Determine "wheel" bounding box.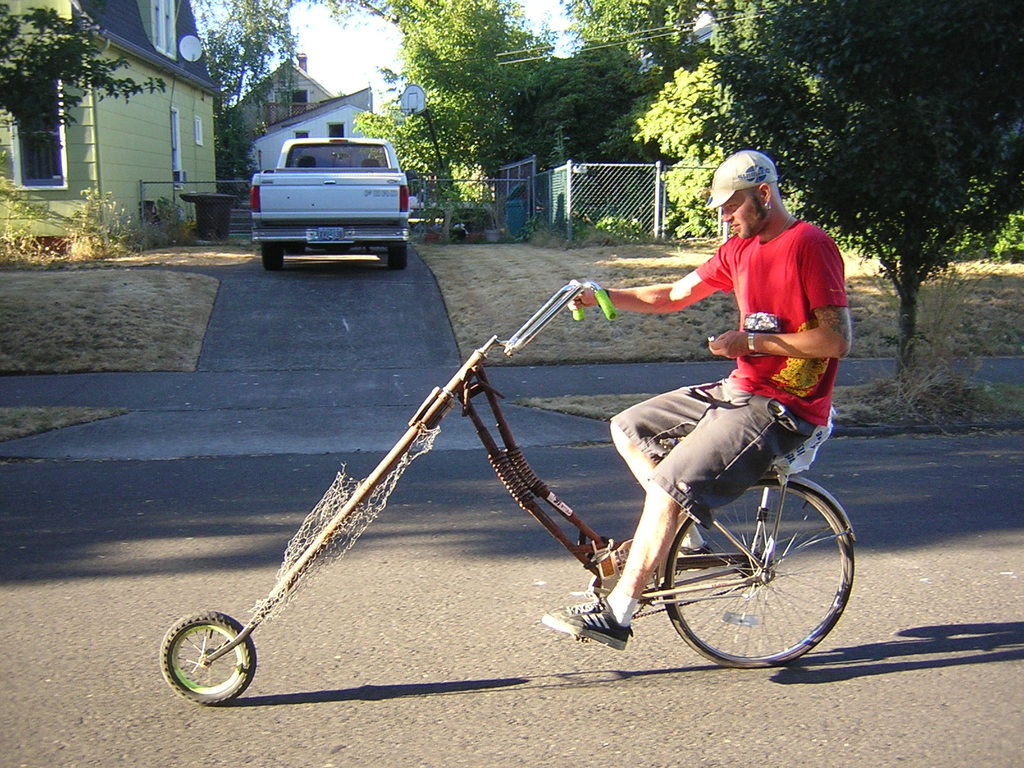
Determined: locate(262, 244, 284, 264).
